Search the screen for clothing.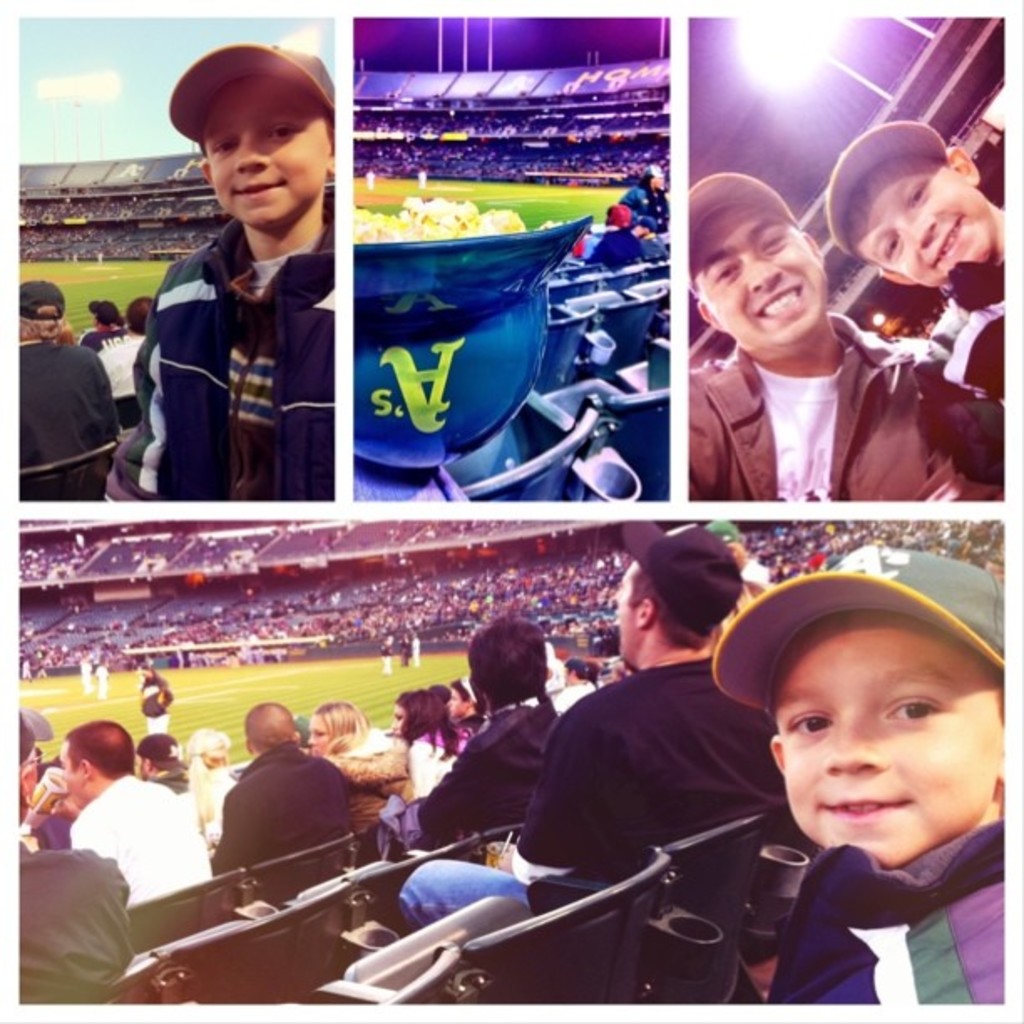
Found at 407, 863, 540, 922.
